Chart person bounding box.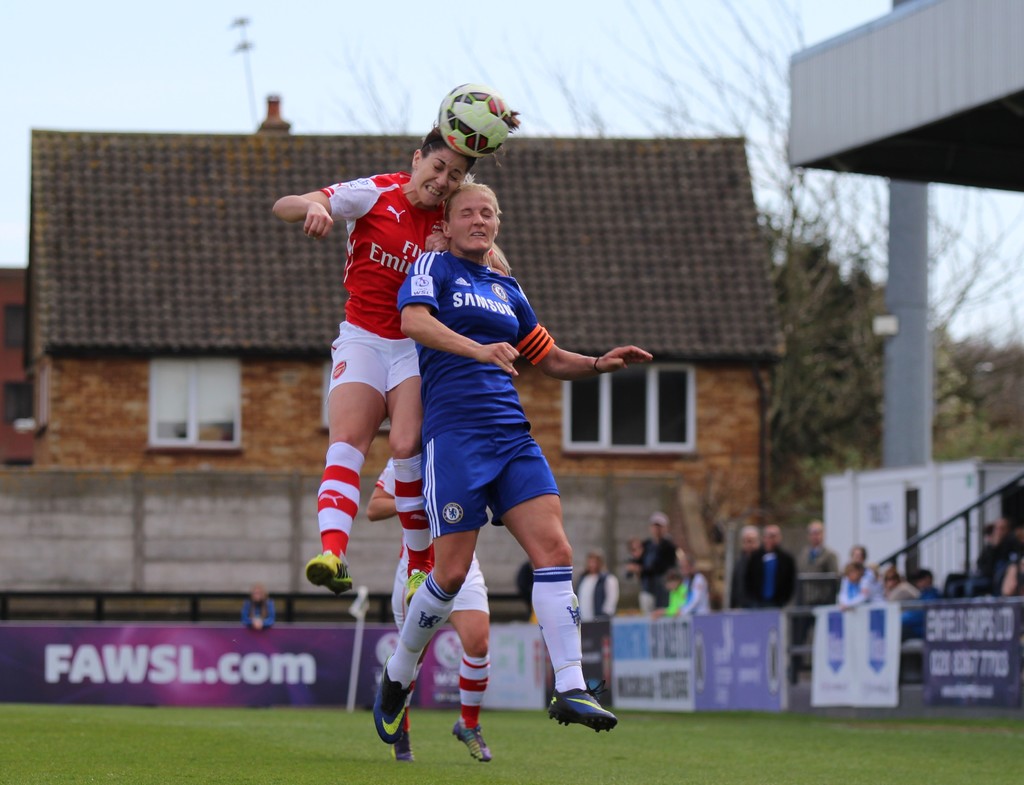
Charted: Rect(273, 127, 514, 592).
